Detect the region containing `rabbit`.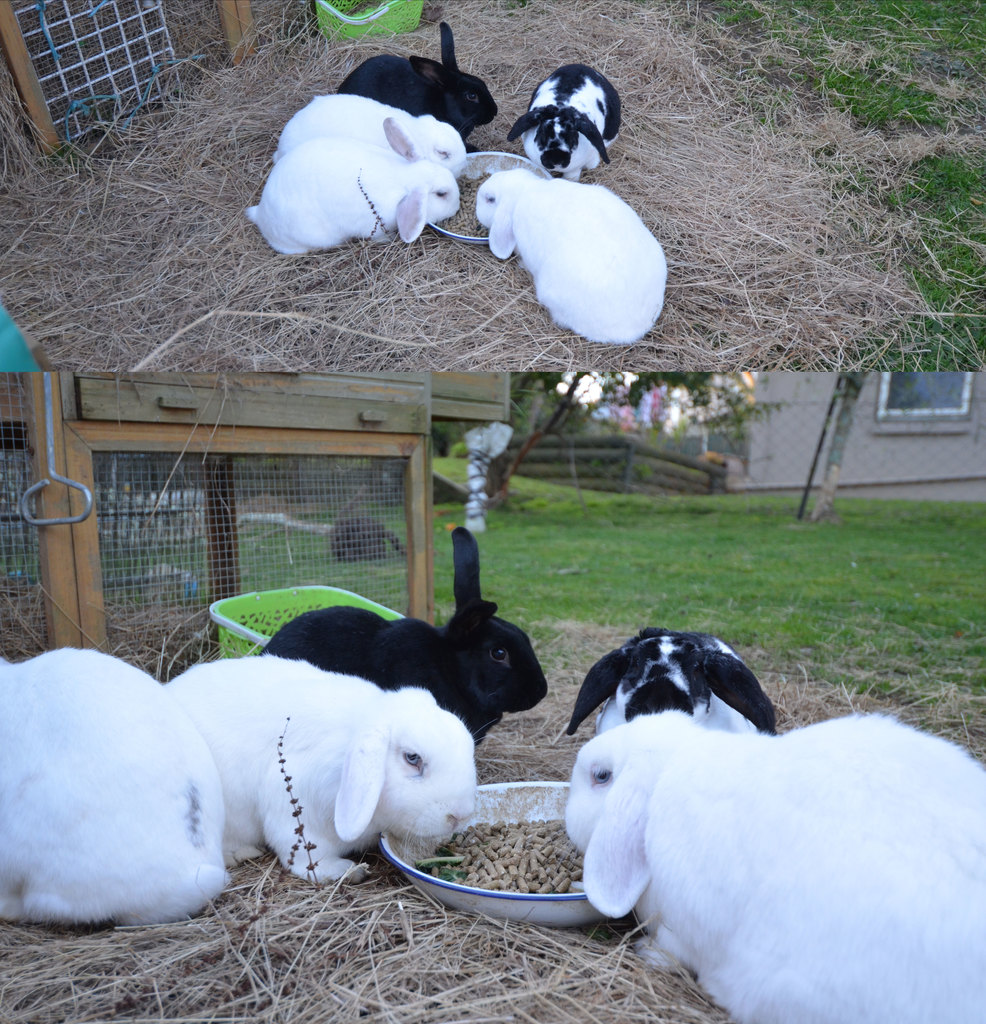
(249,524,550,746).
